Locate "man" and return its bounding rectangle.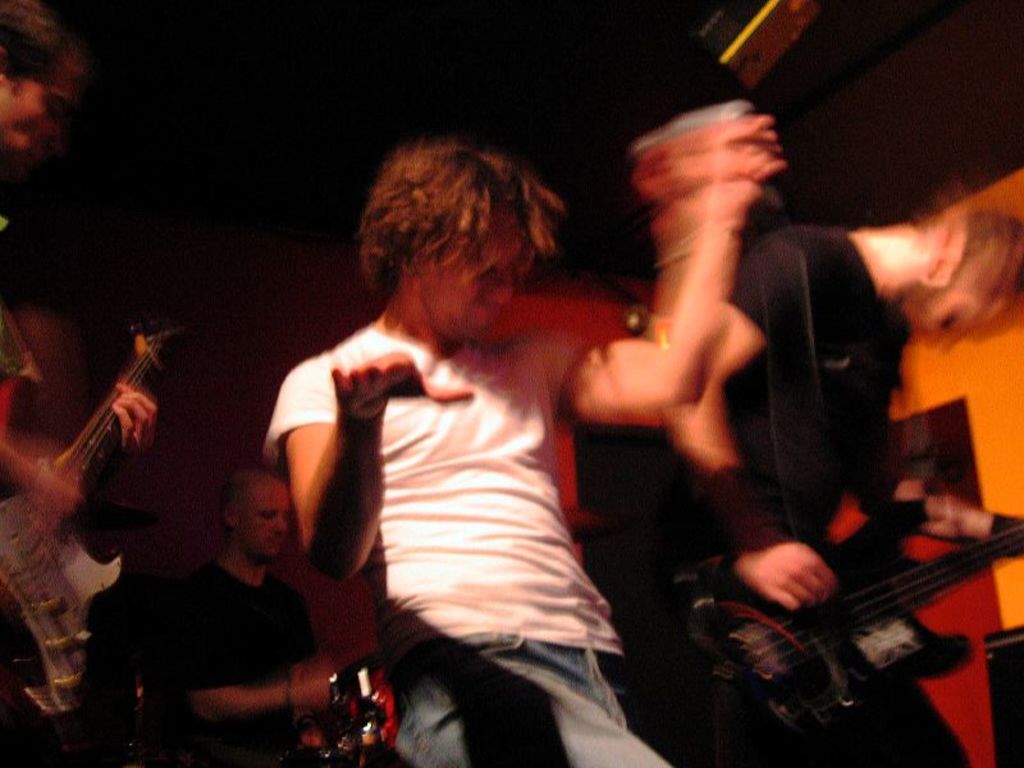
[left=0, top=0, right=154, bottom=765].
